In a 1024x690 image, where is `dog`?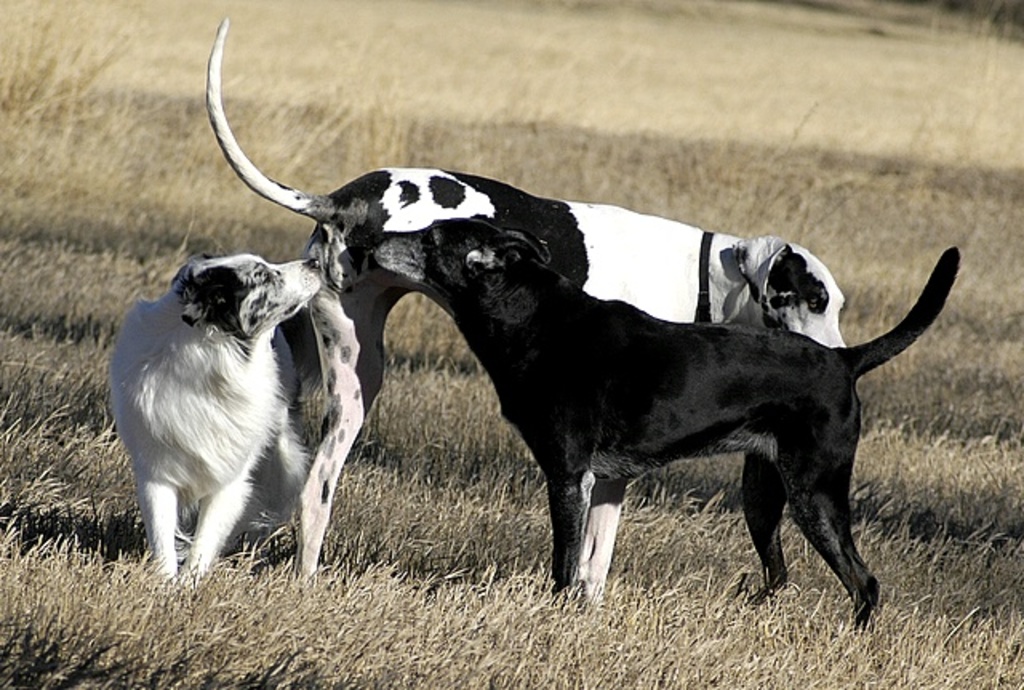
Rect(203, 18, 854, 605).
